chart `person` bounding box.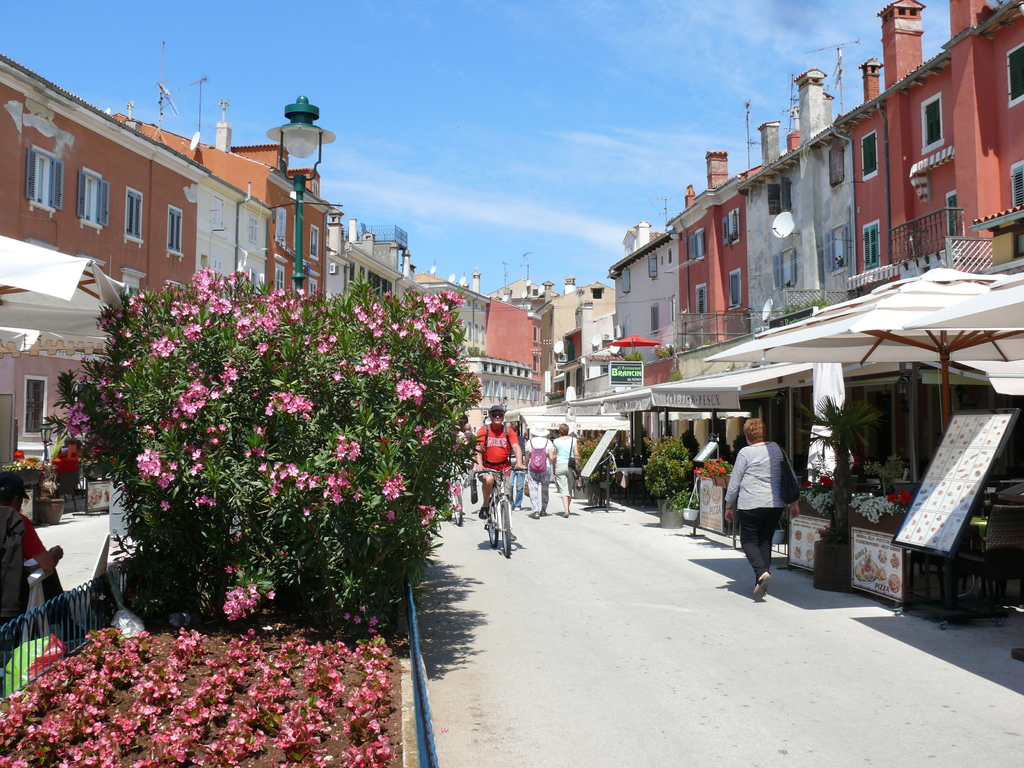
Charted: {"x1": 553, "y1": 421, "x2": 582, "y2": 515}.
